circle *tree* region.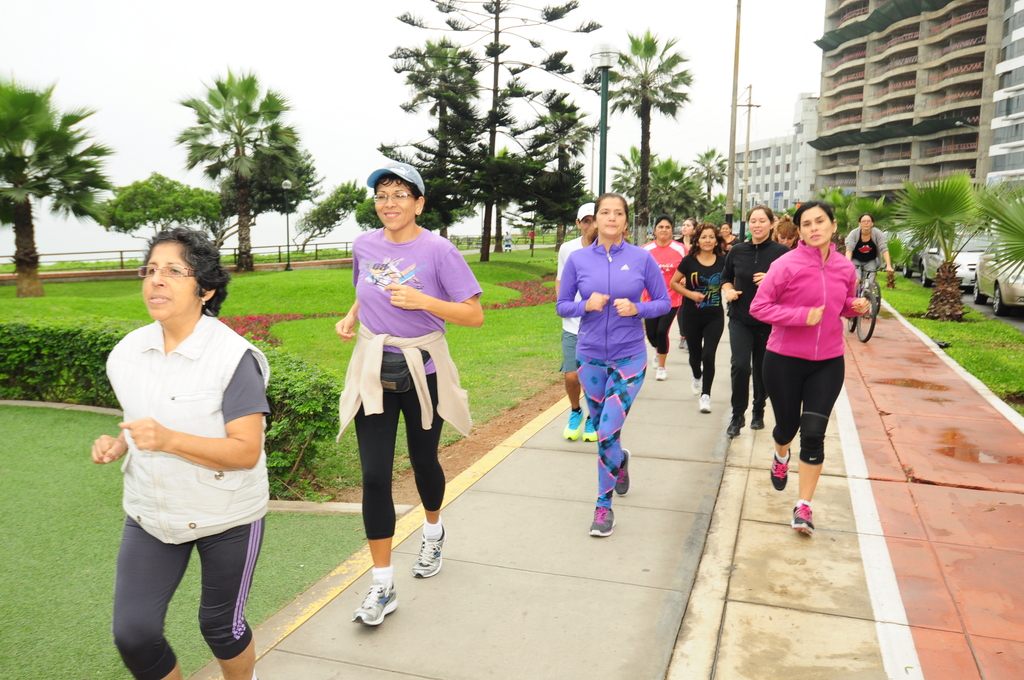
Region: bbox=[164, 57, 316, 266].
